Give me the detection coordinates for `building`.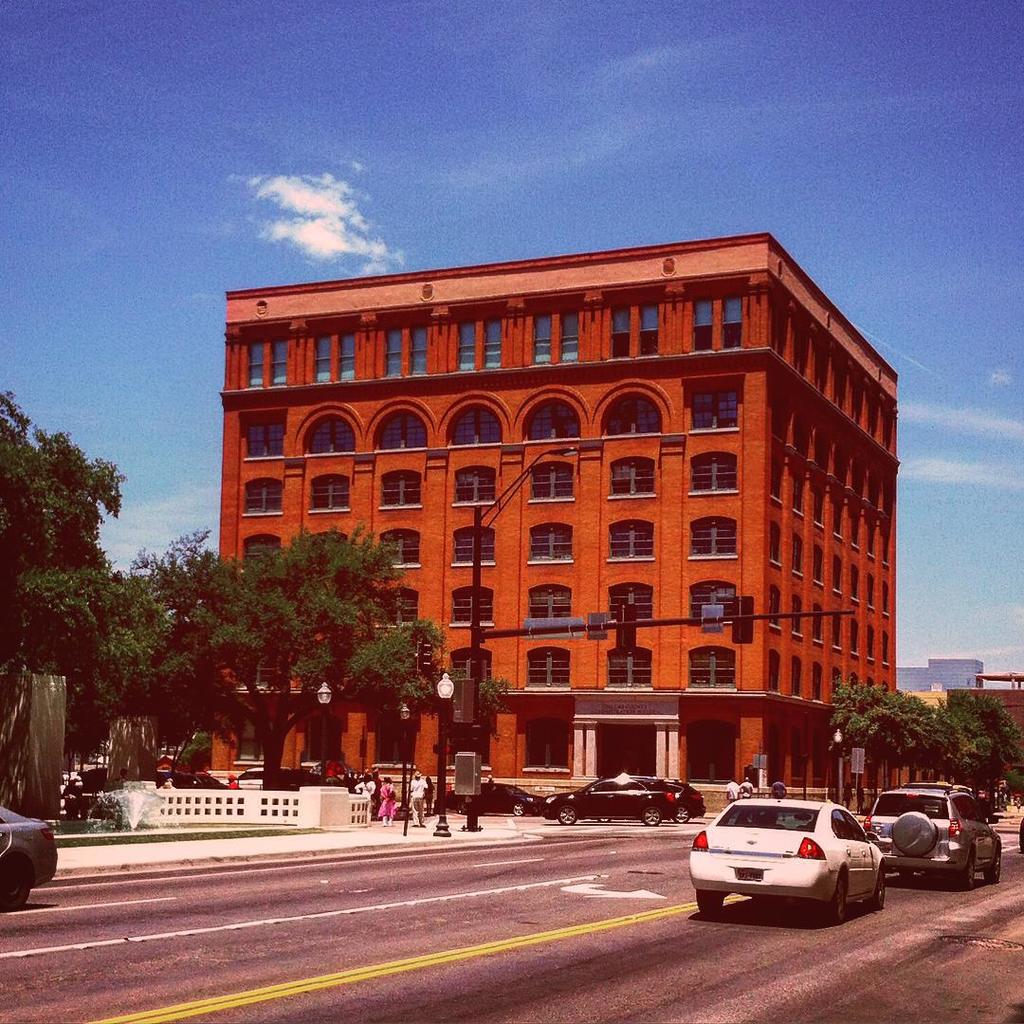
<bbox>212, 234, 897, 802</bbox>.
